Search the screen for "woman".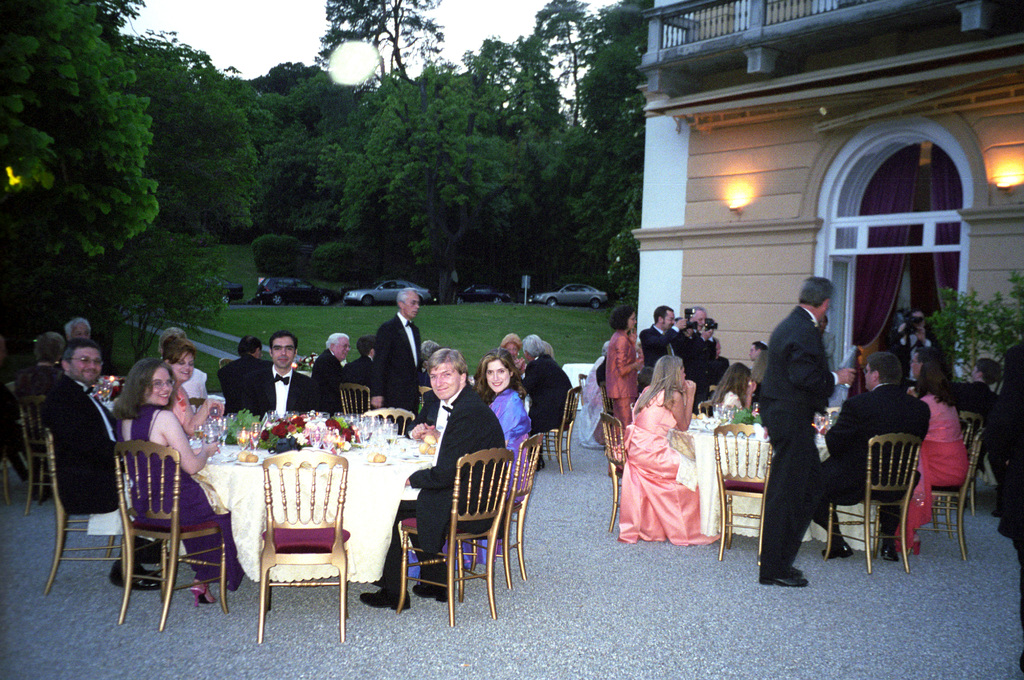
Found at rect(154, 337, 223, 432).
